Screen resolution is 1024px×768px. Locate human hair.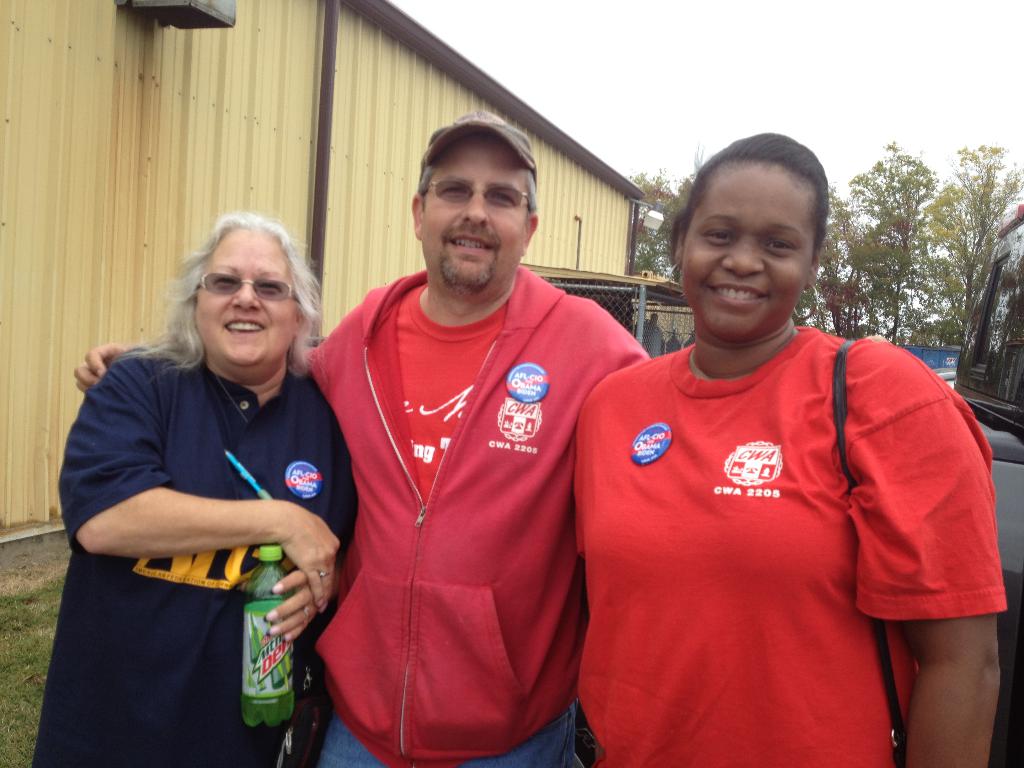
<box>674,122,834,254</box>.
